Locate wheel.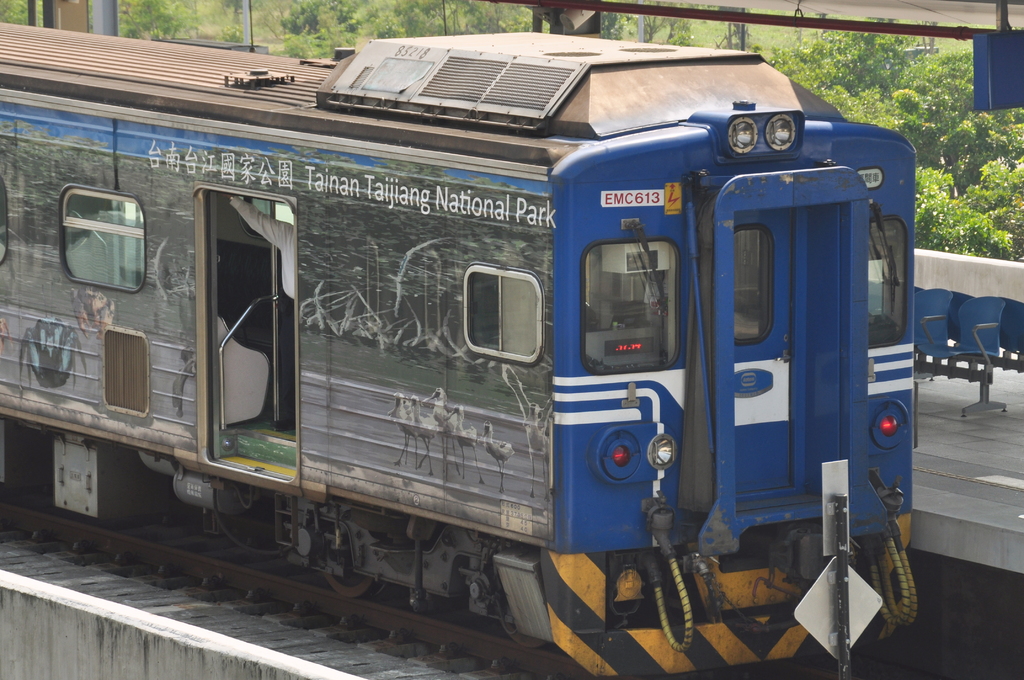
Bounding box: [left=326, top=574, right=375, bottom=595].
